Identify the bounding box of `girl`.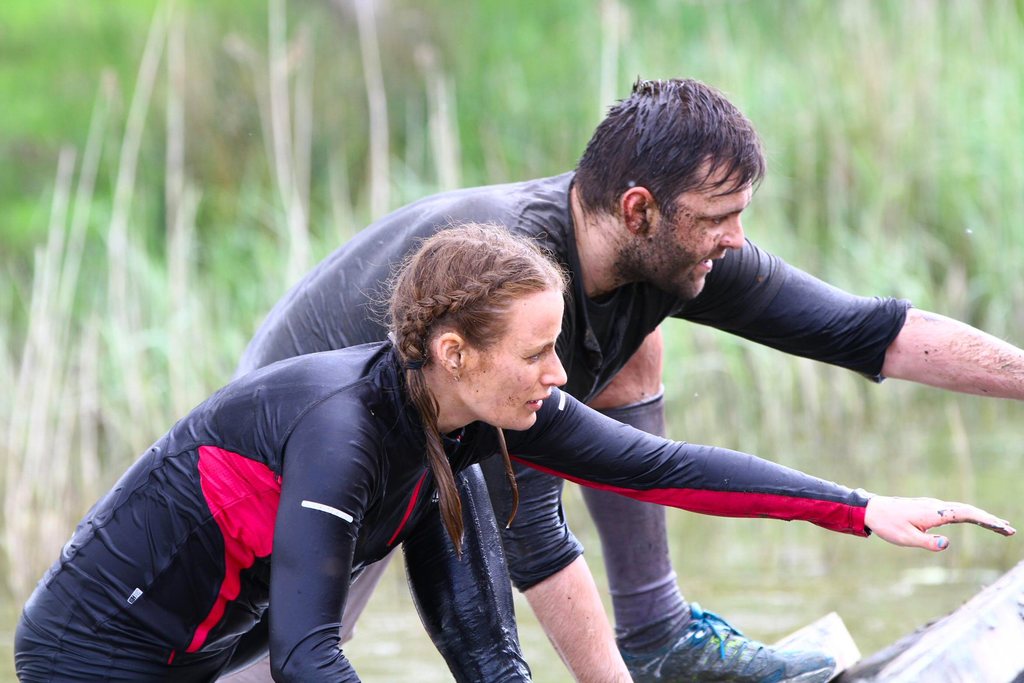
pyautogui.locateOnScreen(9, 207, 1018, 682).
